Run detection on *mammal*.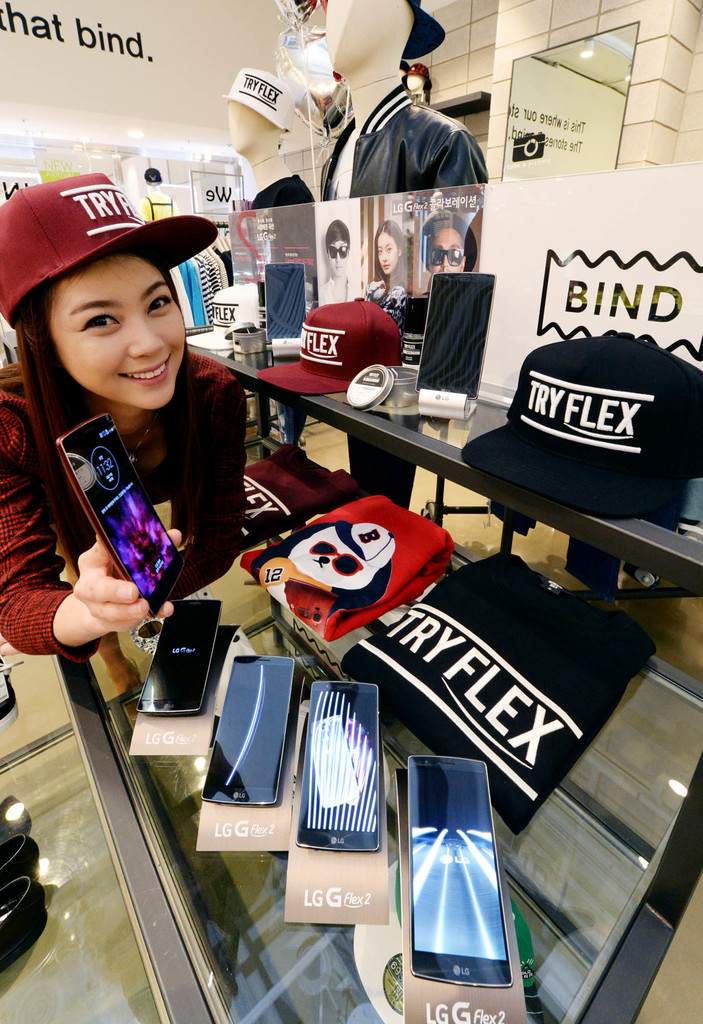
Result: BBox(361, 218, 414, 321).
